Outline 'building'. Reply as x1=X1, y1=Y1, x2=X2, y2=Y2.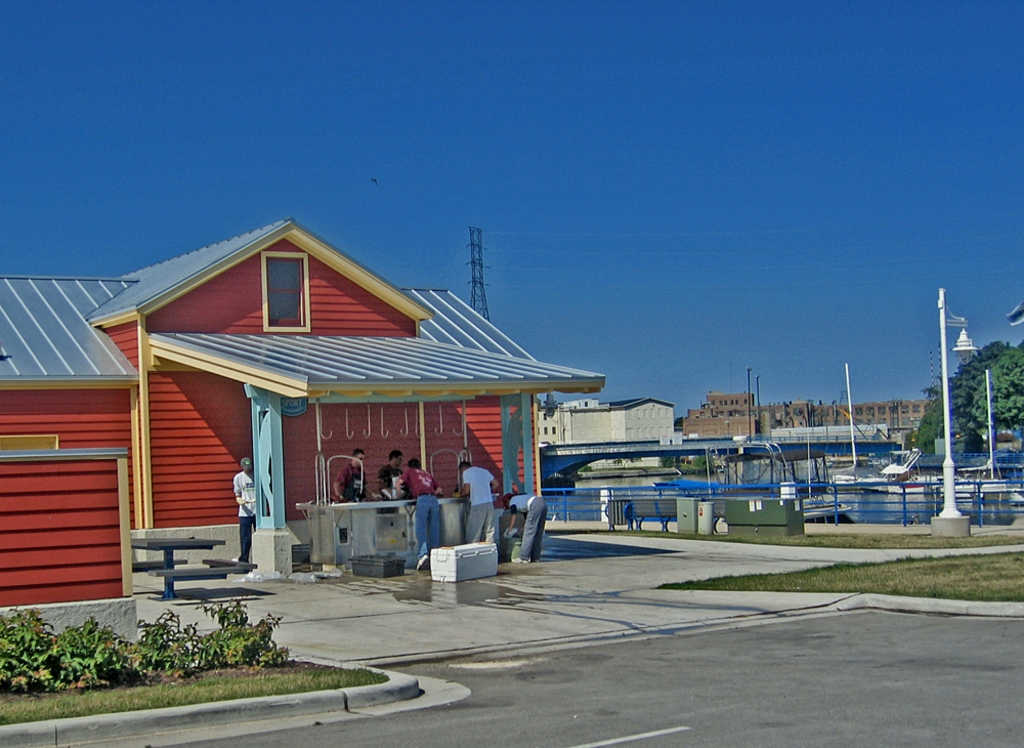
x1=0, y1=222, x2=605, y2=611.
